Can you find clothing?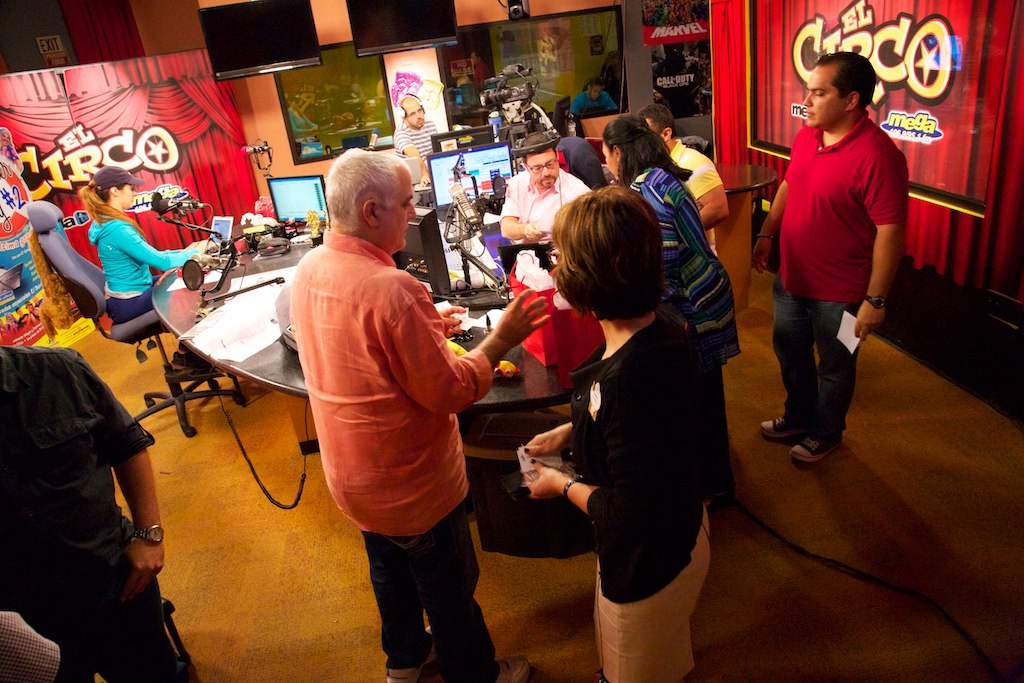
Yes, bounding box: 564 319 698 682.
